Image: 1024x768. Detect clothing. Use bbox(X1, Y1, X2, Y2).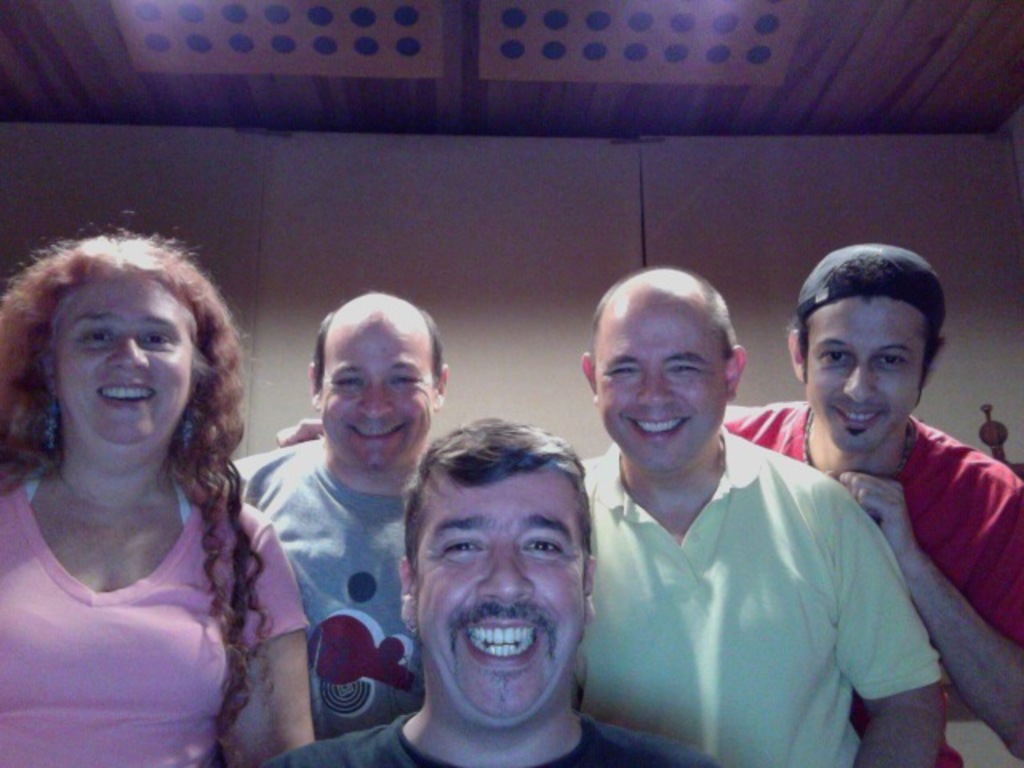
bbox(573, 422, 942, 766).
